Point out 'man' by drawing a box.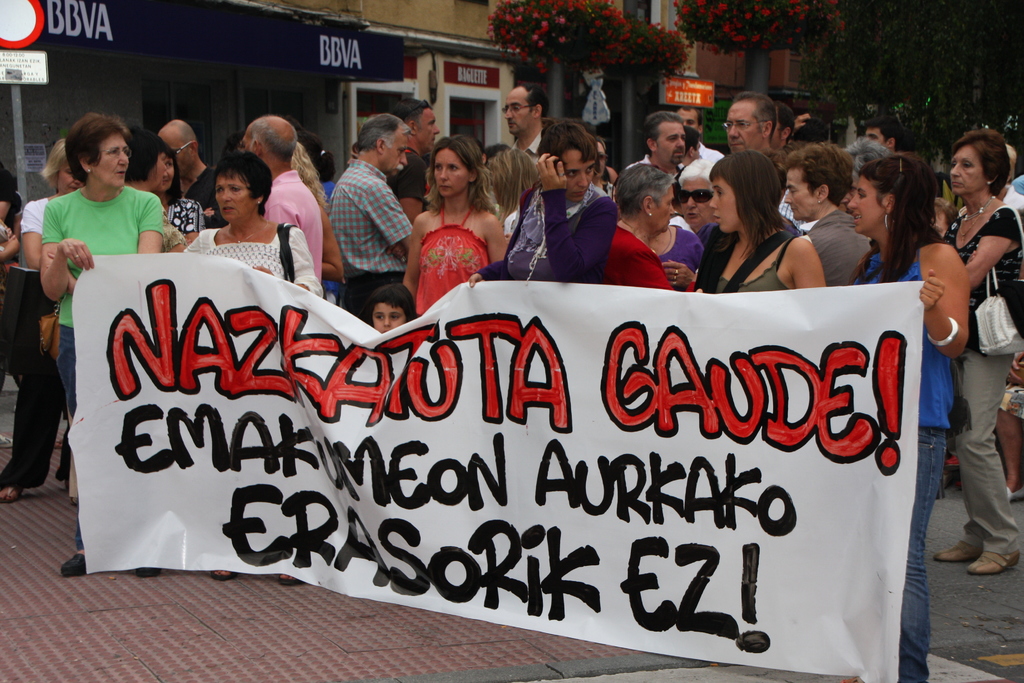
(723,92,778,150).
